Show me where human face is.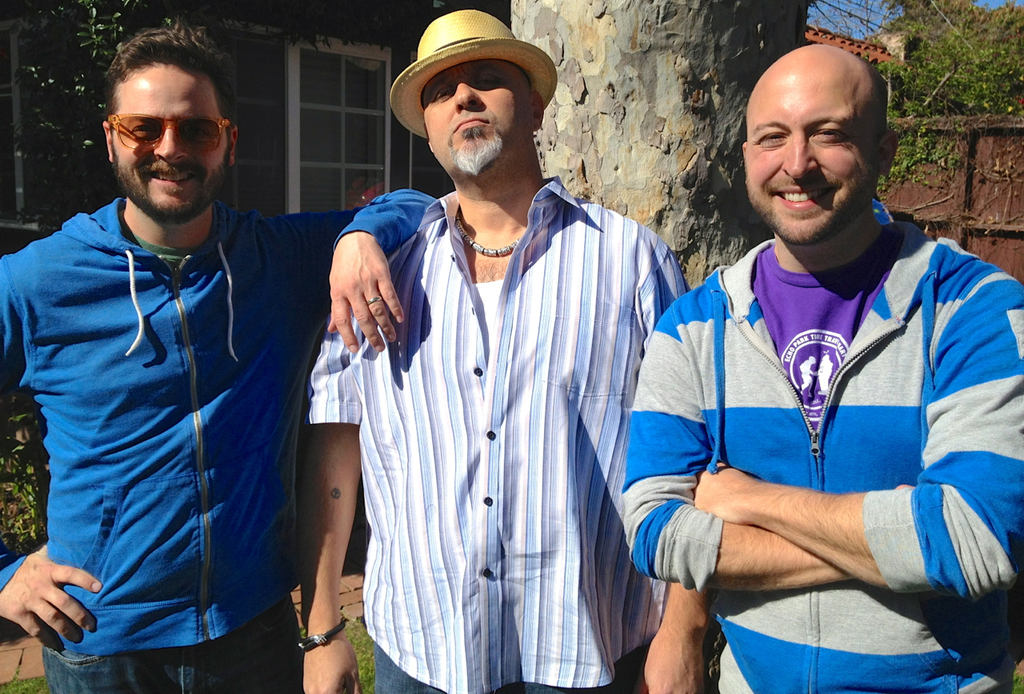
human face is at 420,62,533,173.
